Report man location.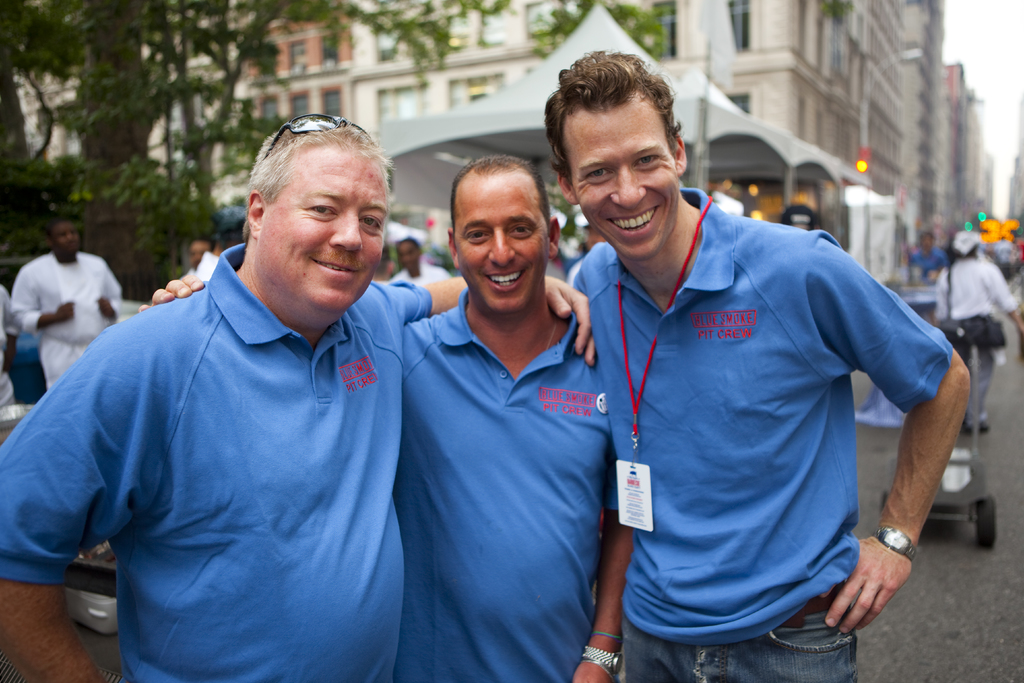
Report: bbox(8, 215, 122, 394).
